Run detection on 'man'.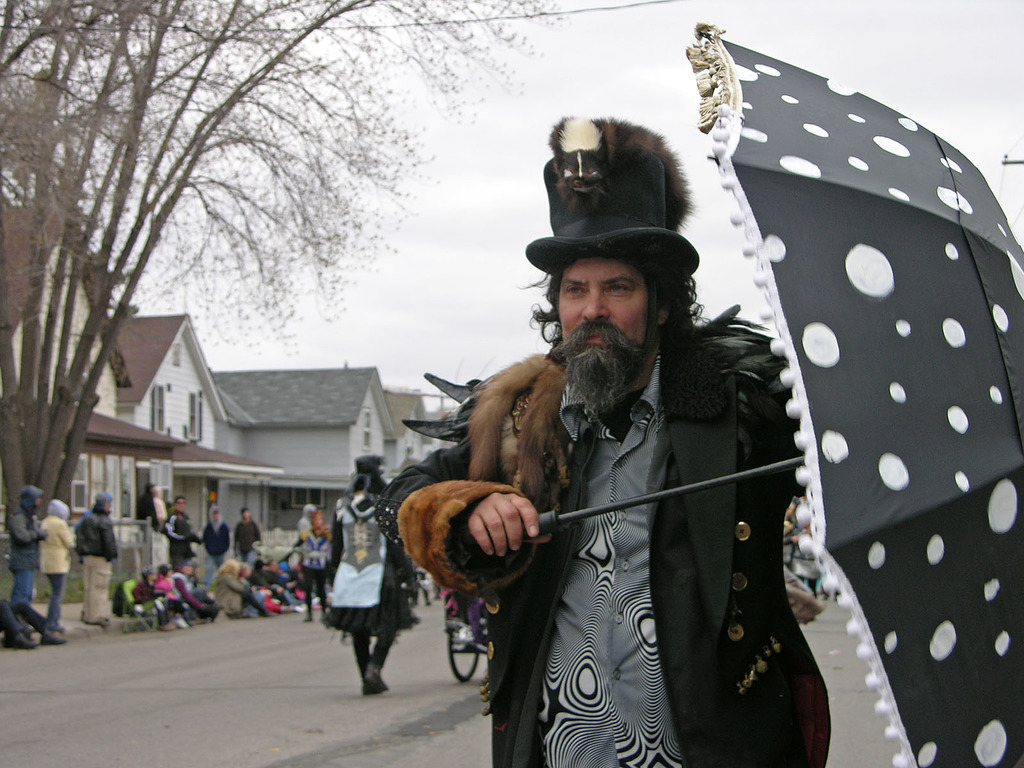
Result: BBox(448, 126, 842, 767).
